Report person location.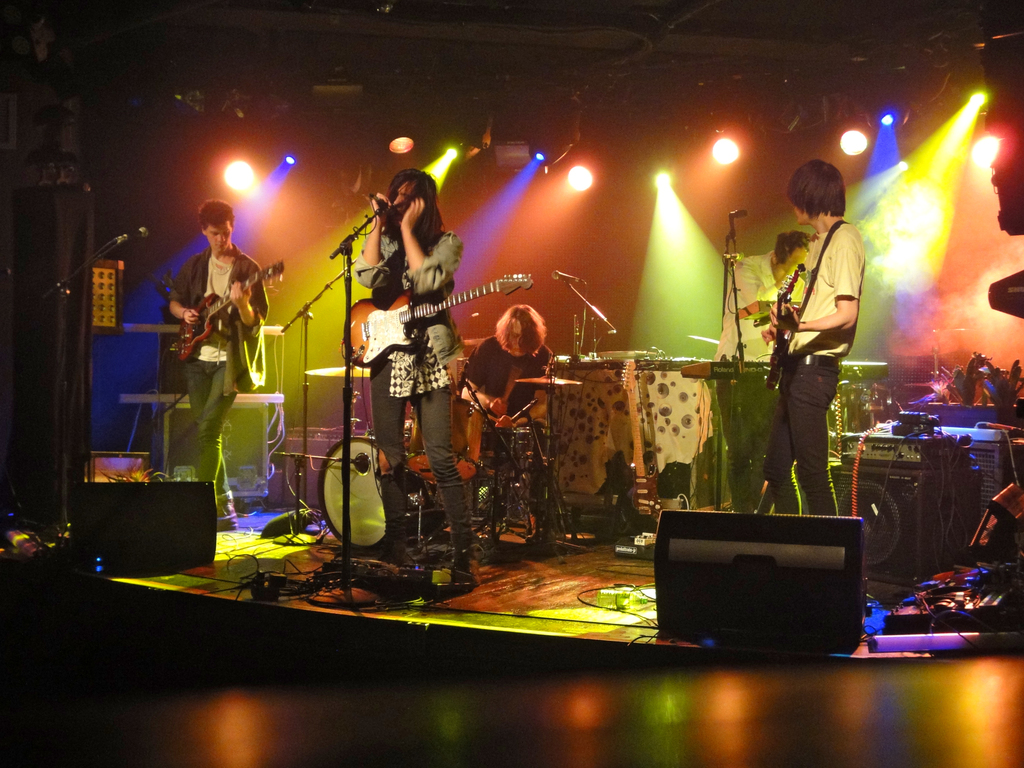
Report: crop(710, 227, 819, 521).
